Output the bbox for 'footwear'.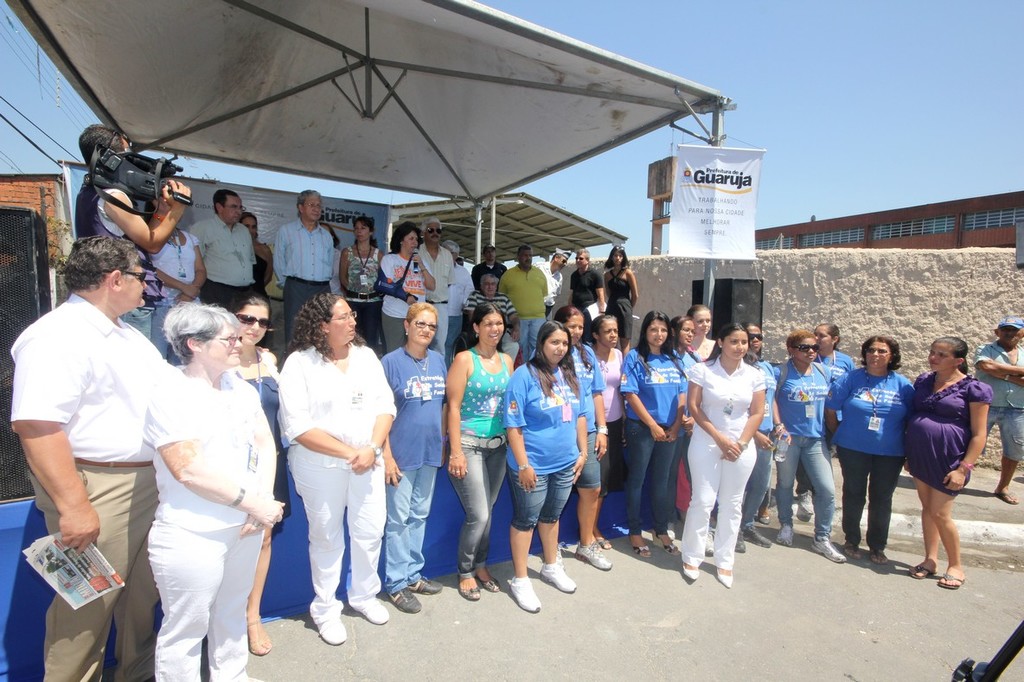
left=481, top=577, right=500, bottom=592.
